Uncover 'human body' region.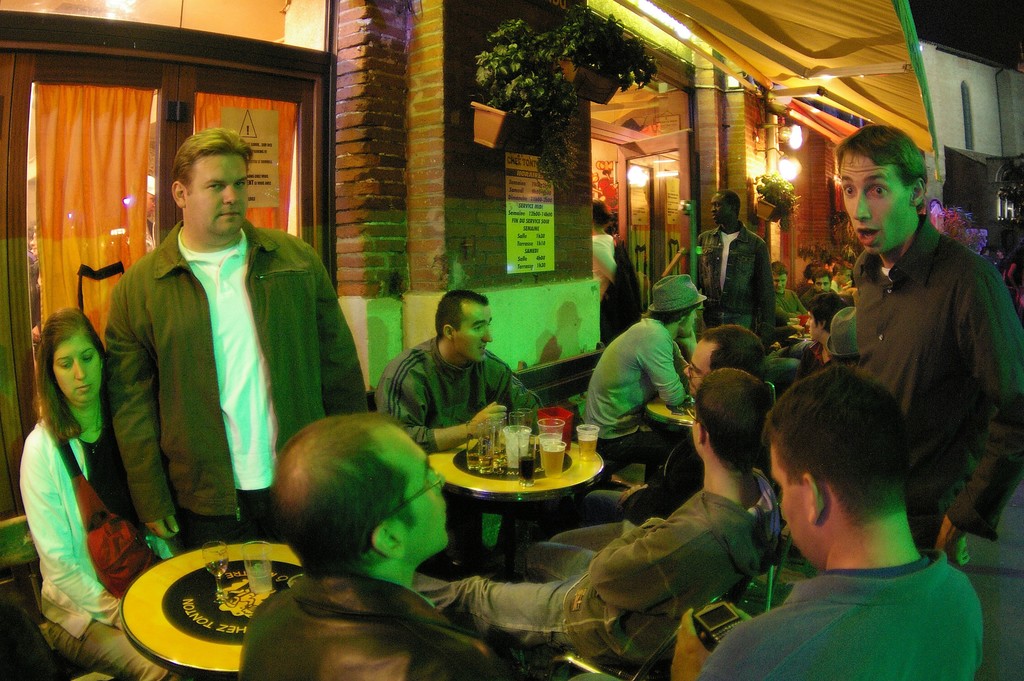
Uncovered: <bbox>365, 283, 543, 450</bbox>.
